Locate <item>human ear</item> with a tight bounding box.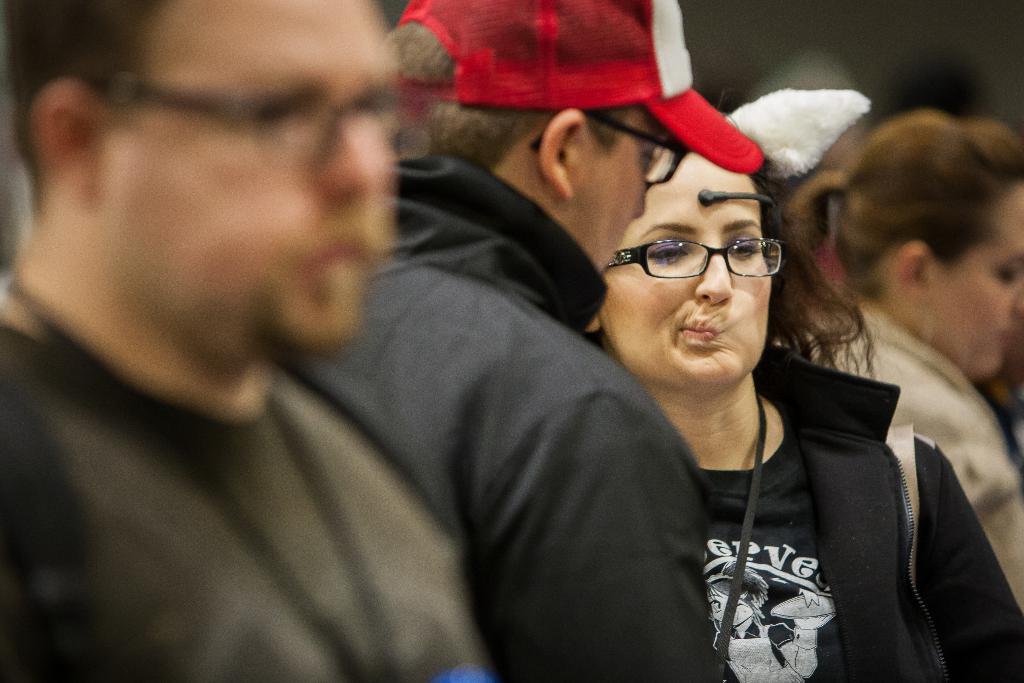
locate(23, 71, 100, 205).
